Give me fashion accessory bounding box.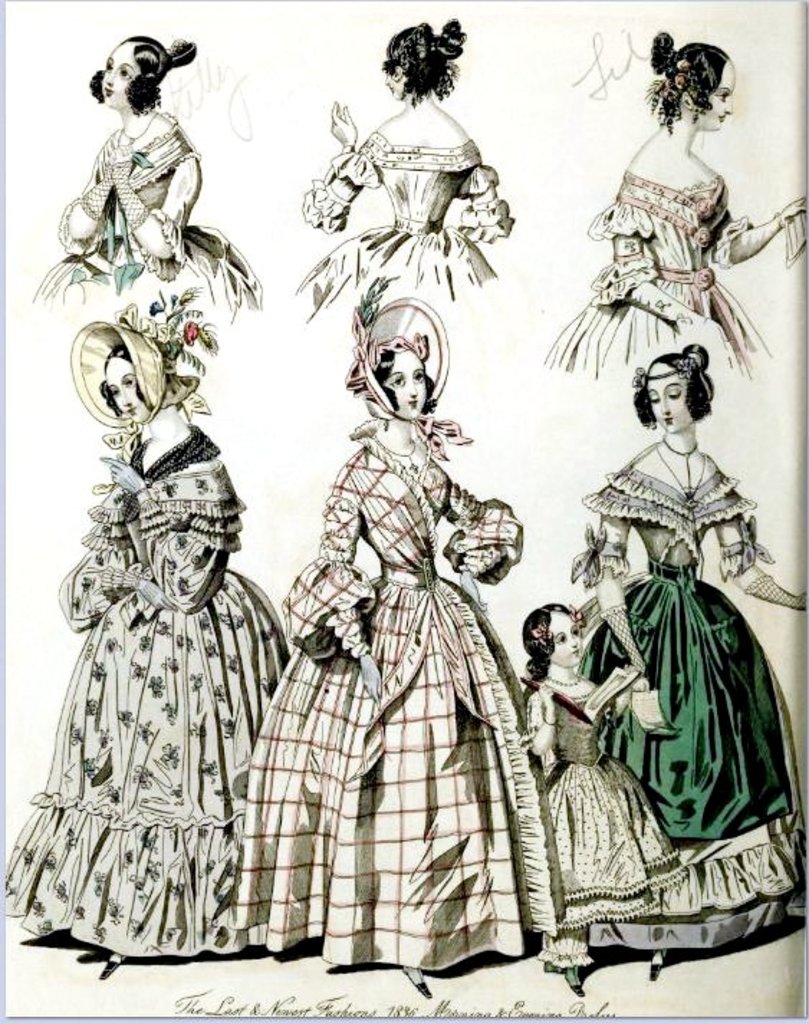
{"x1": 593, "y1": 602, "x2": 648, "y2": 674}.
